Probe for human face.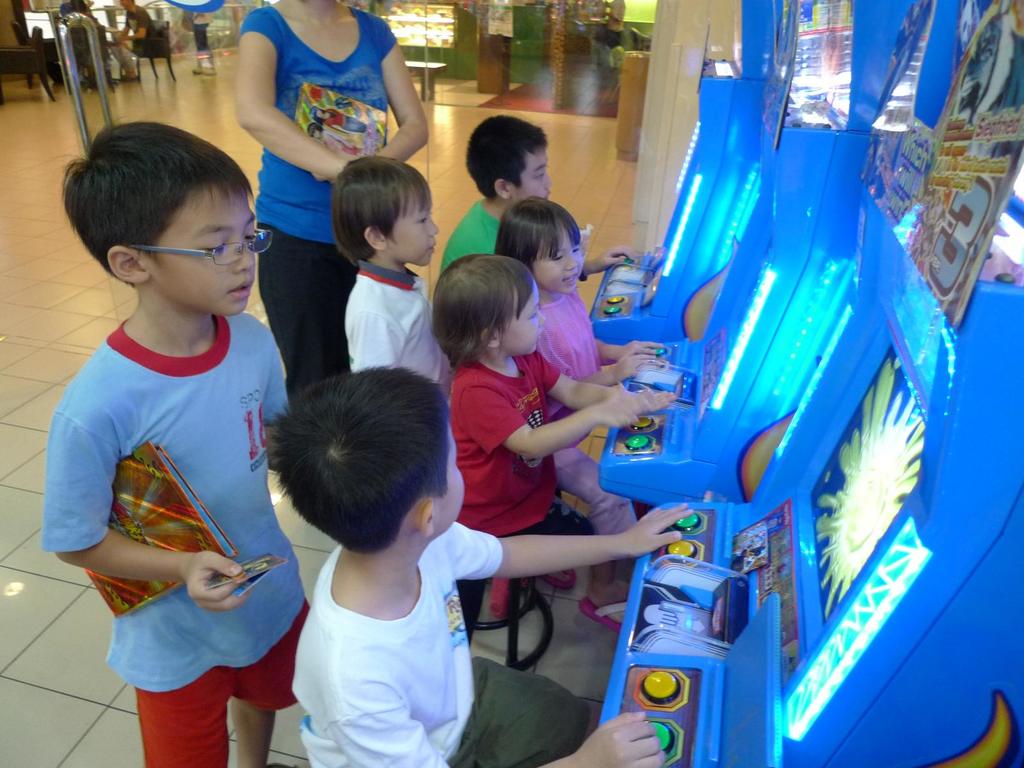
Probe result: region(493, 282, 541, 352).
